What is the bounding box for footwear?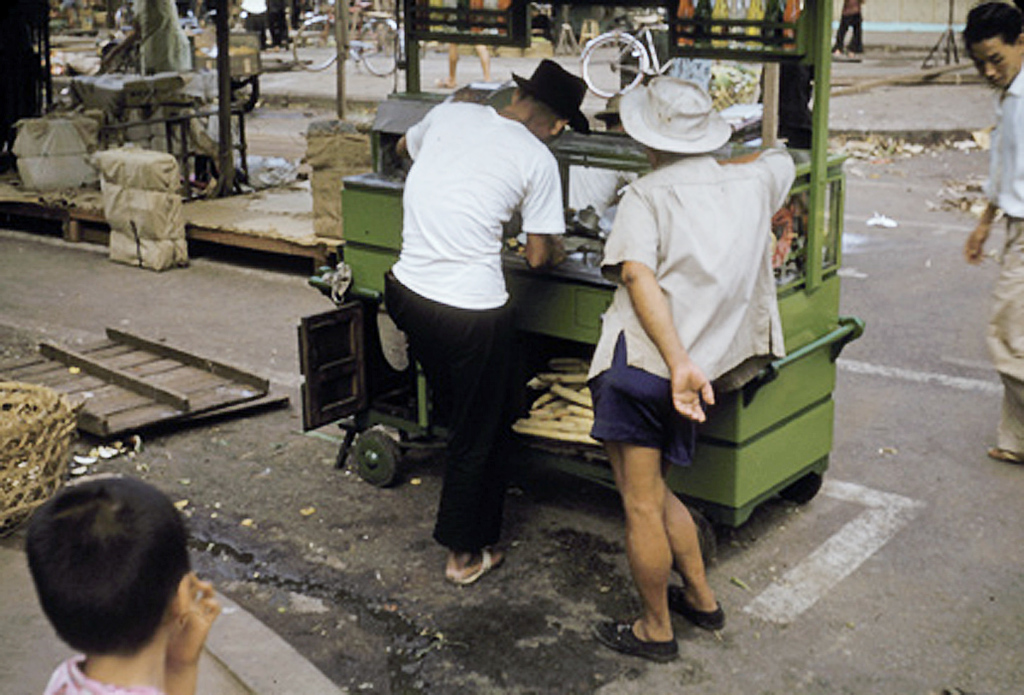
{"left": 593, "top": 618, "right": 688, "bottom": 661}.
